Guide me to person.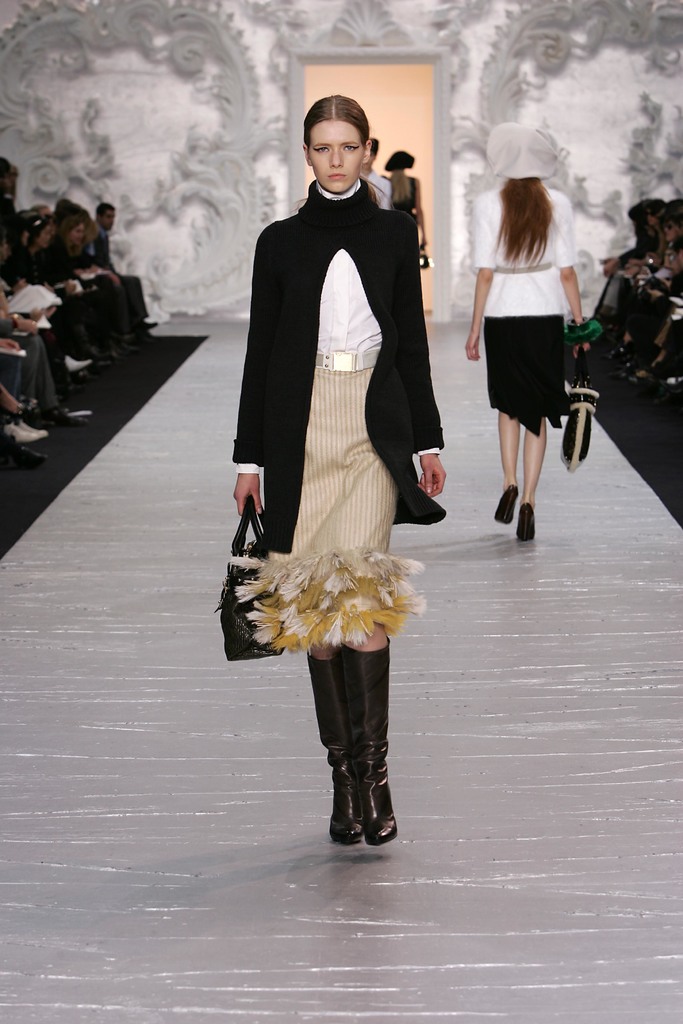
Guidance: 641 204 682 390.
